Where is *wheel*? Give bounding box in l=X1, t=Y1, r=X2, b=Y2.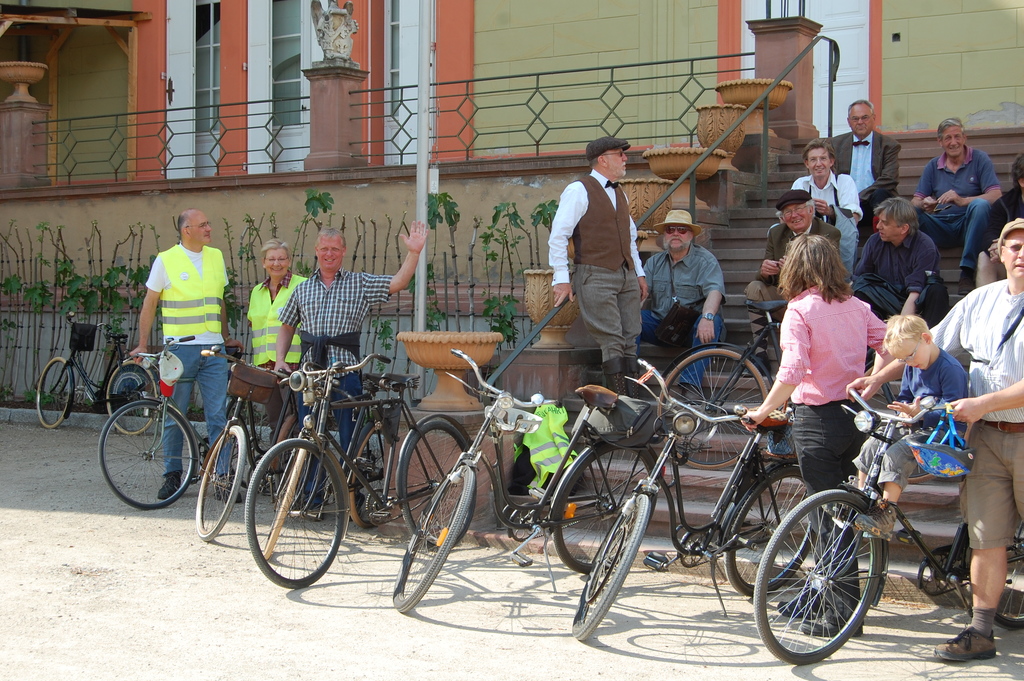
l=656, t=348, r=767, b=470.
